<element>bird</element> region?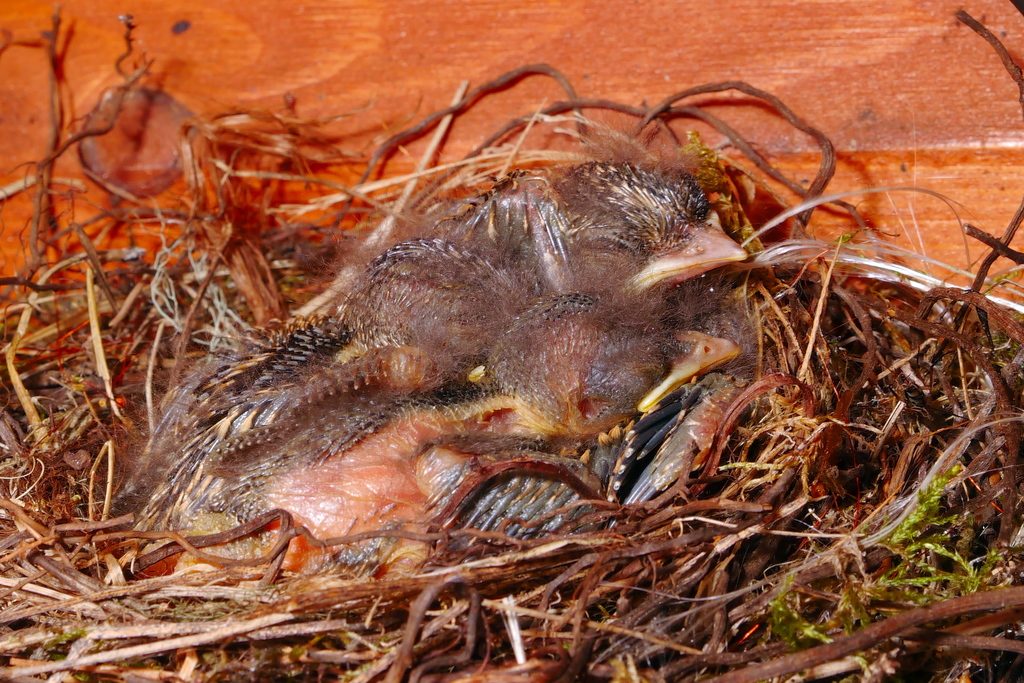
{"x1": 150, "y1": 218, "x2": 535, "y2": 532}
